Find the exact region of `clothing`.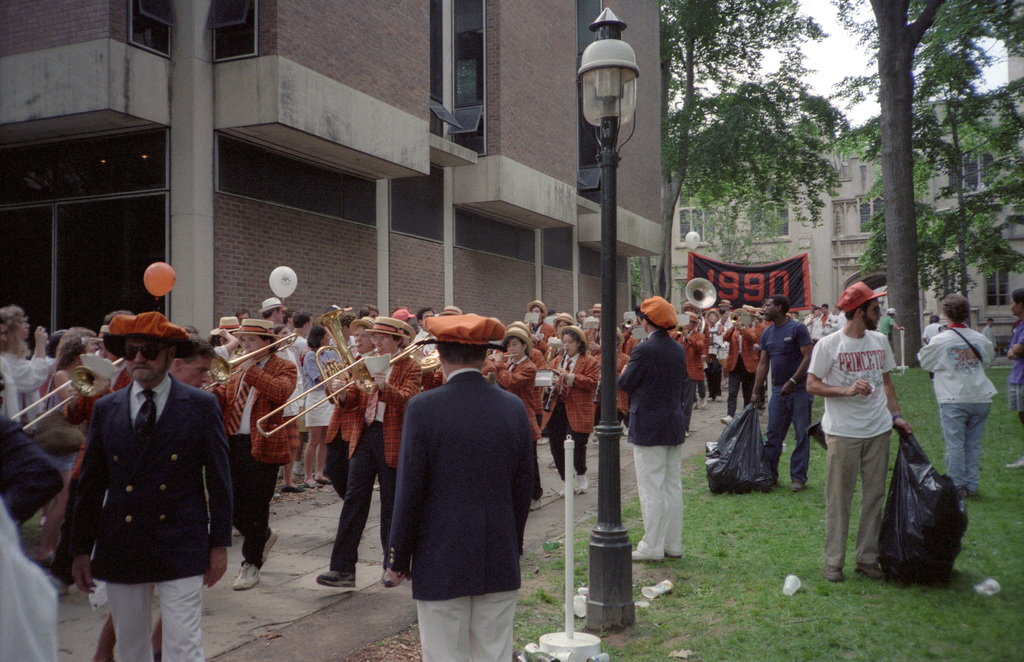
Exact region: 921, 327, 997, 501.
